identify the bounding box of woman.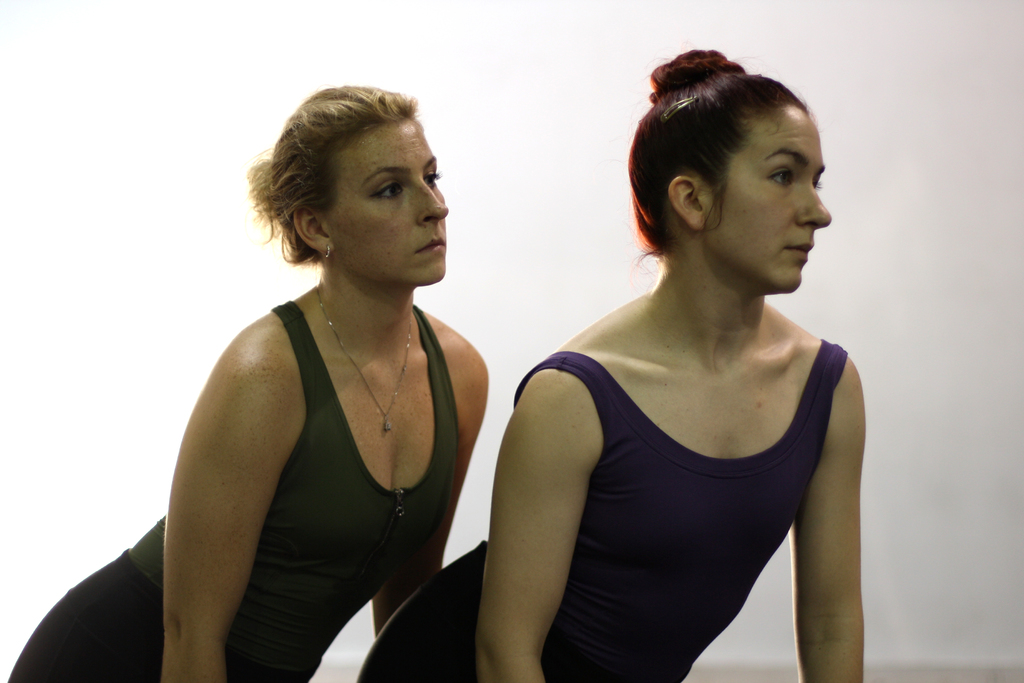
Rect(354, 42, 870, 682).
